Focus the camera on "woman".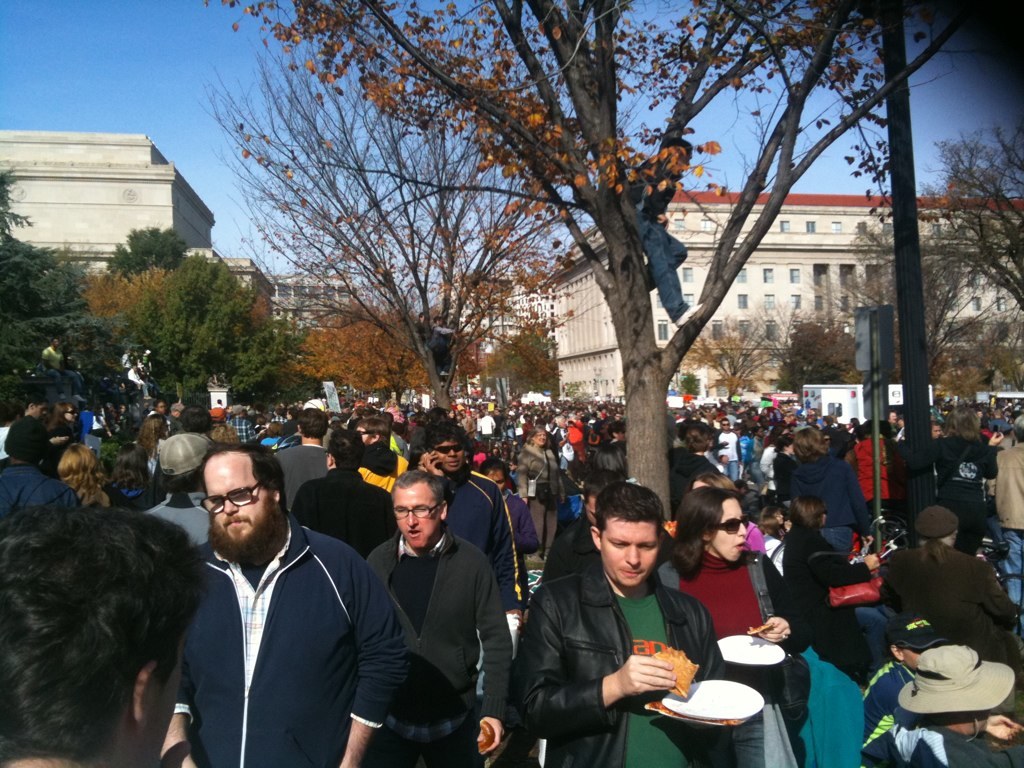
Focus region: BBox(262, 421, 283, 443).
